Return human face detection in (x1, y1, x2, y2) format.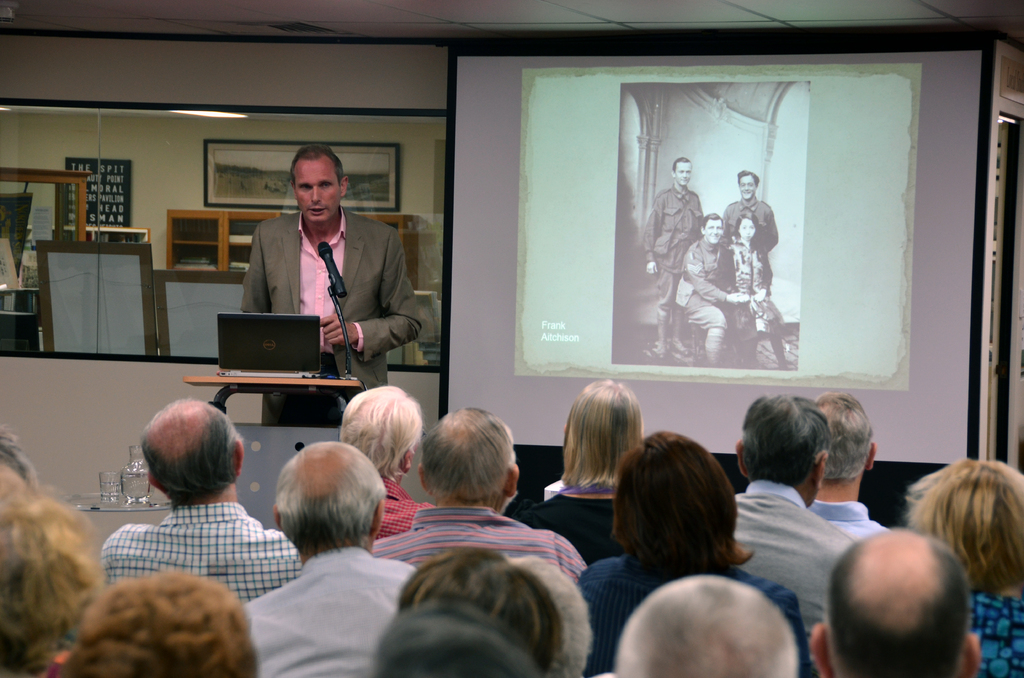
(674, 163, 691, 186).
